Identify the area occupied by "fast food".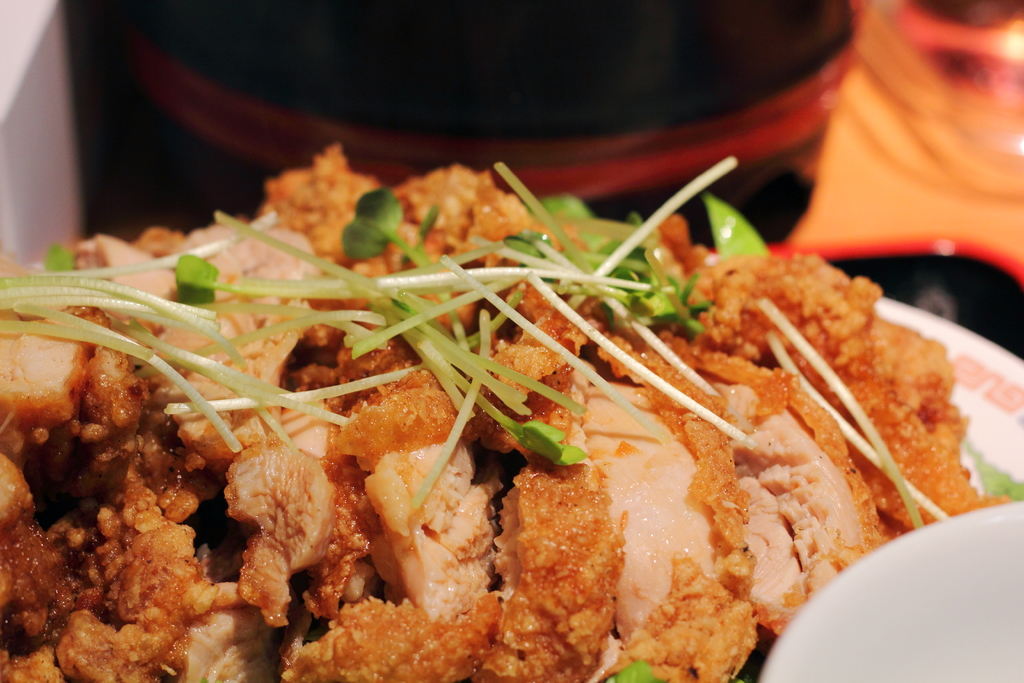
Area: 0 152 969 682.
